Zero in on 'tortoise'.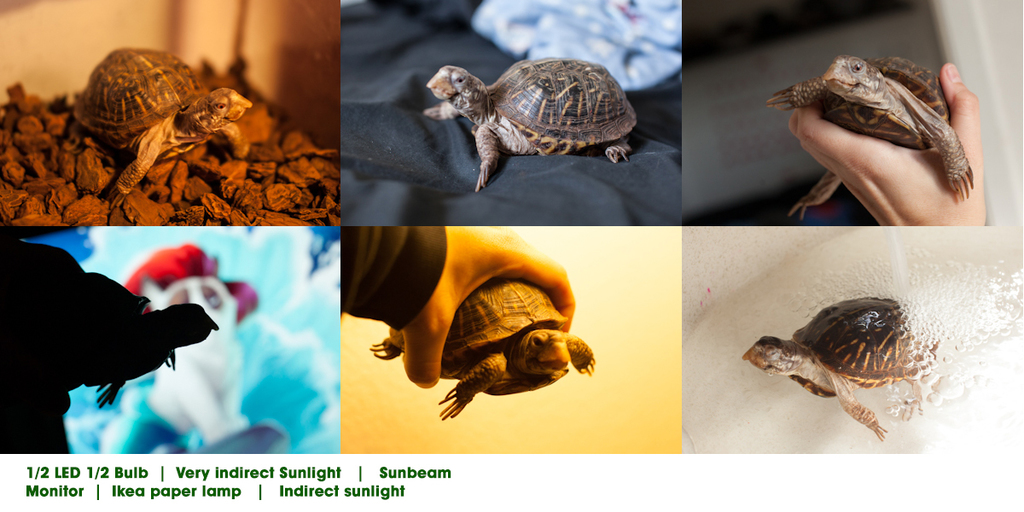
Zeroed in: 766 54 980 225.
